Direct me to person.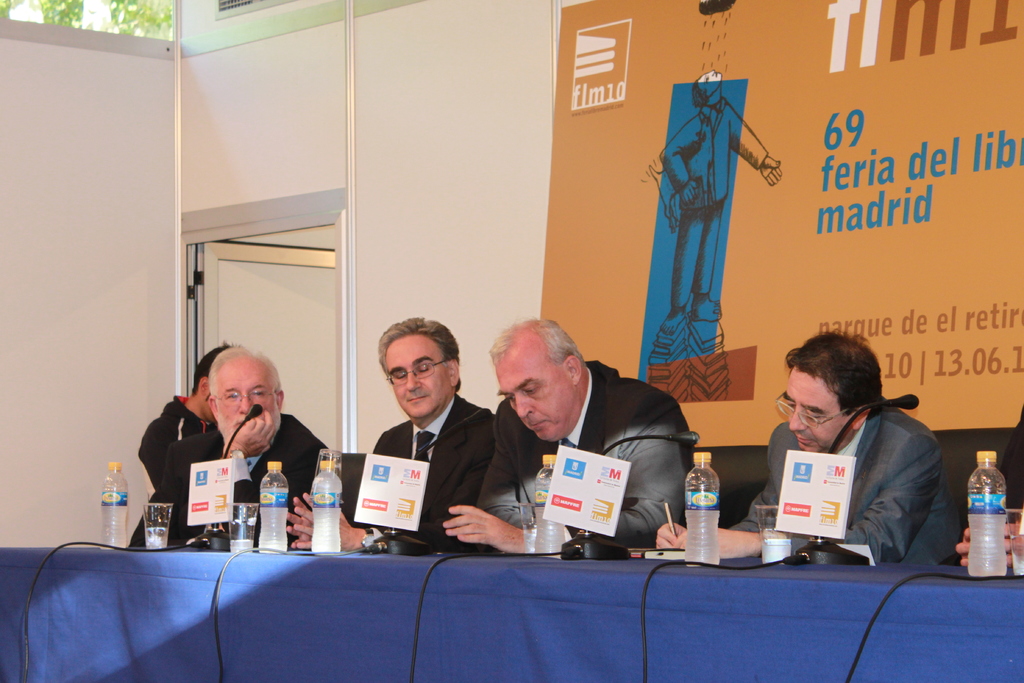
Direction: left=434, top=315, right=696, bottom=553.
